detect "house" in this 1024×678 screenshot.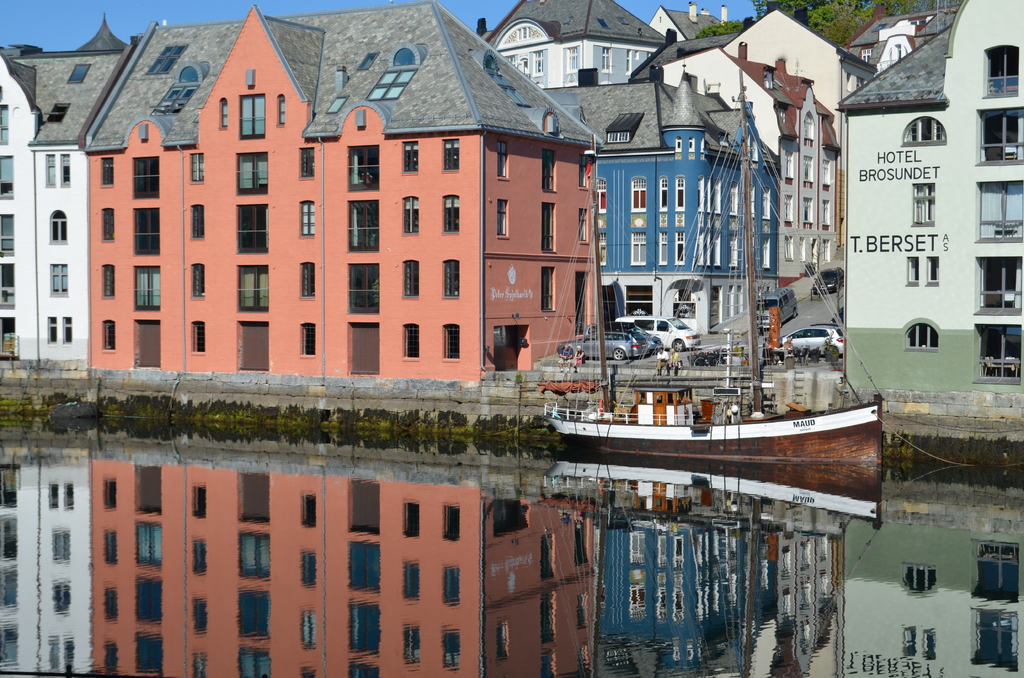
Detection: box=[97, 446, 607, 677].
